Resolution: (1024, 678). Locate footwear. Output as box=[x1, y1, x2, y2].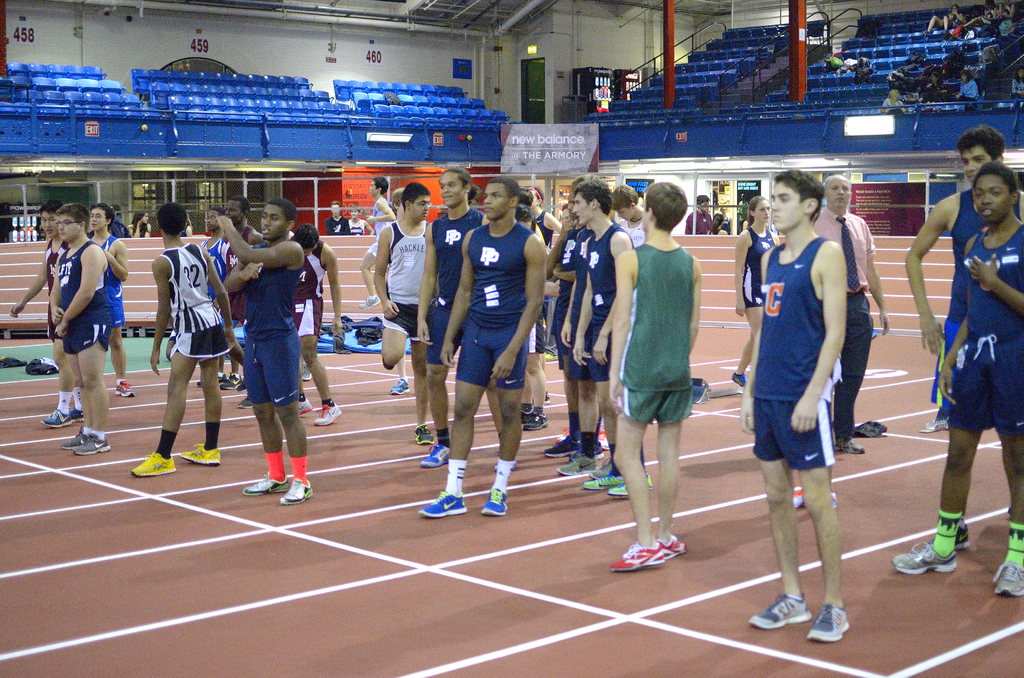
box=[241, 471, 291, 496].
